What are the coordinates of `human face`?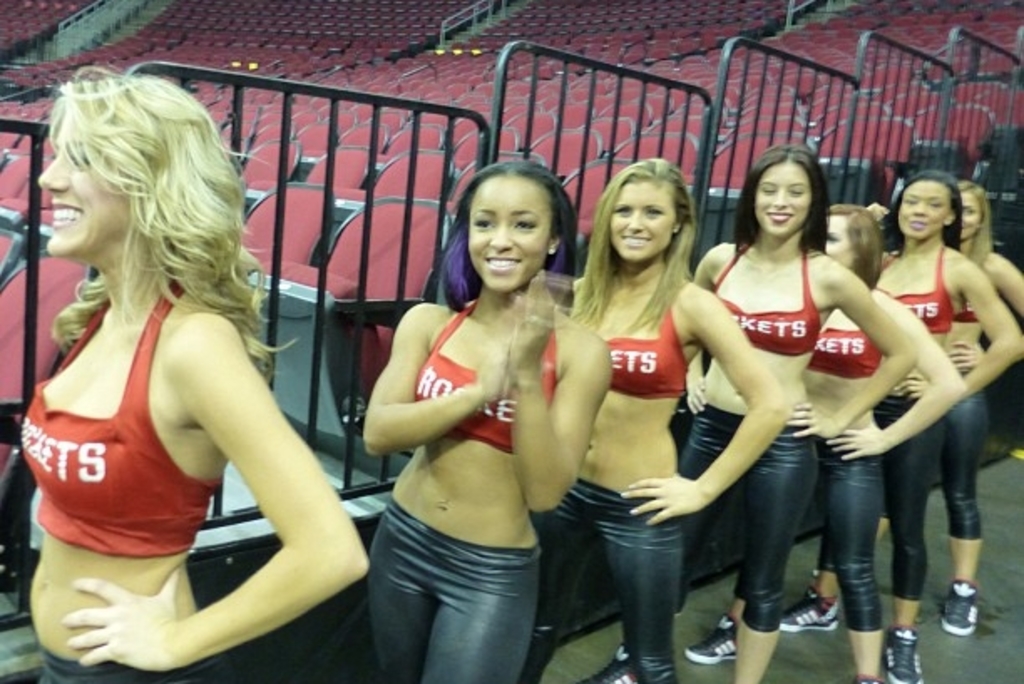
[left=753, top=166, right=812, bottom=232].
